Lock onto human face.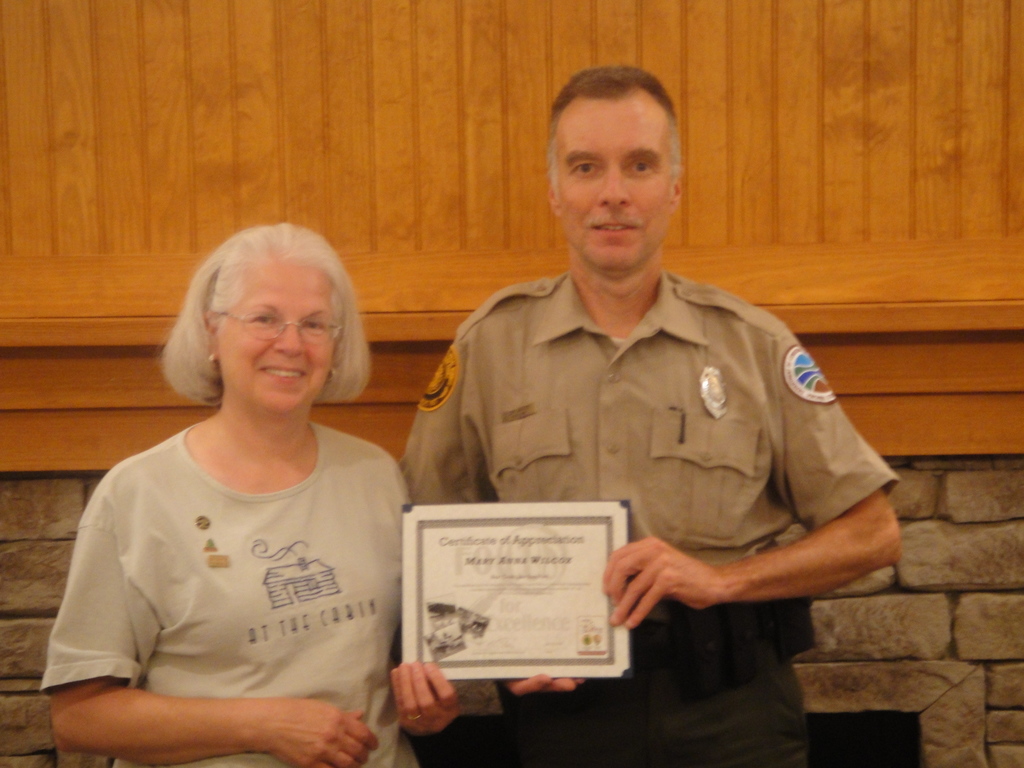
Locked: crop(556, 86, 676, 268).
